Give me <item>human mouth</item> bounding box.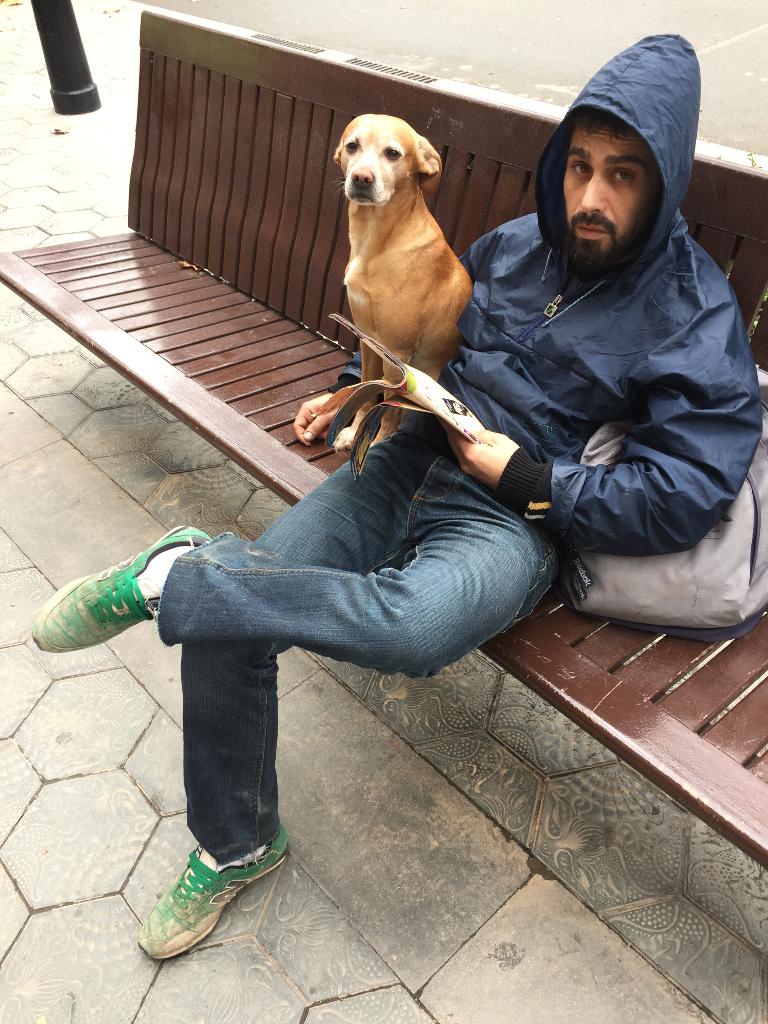
region(579, 220, 616, 241).
